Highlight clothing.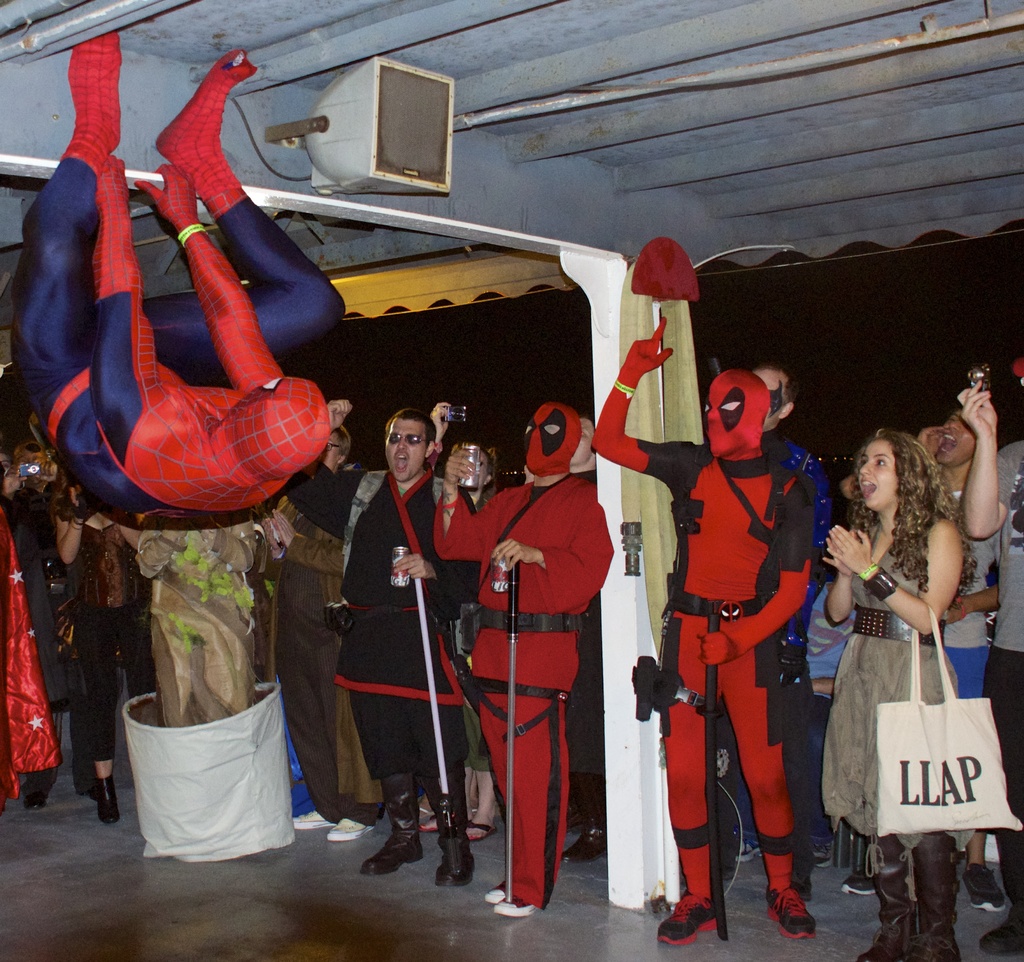
Highlighted region: [988, 677, 1023, 947].
